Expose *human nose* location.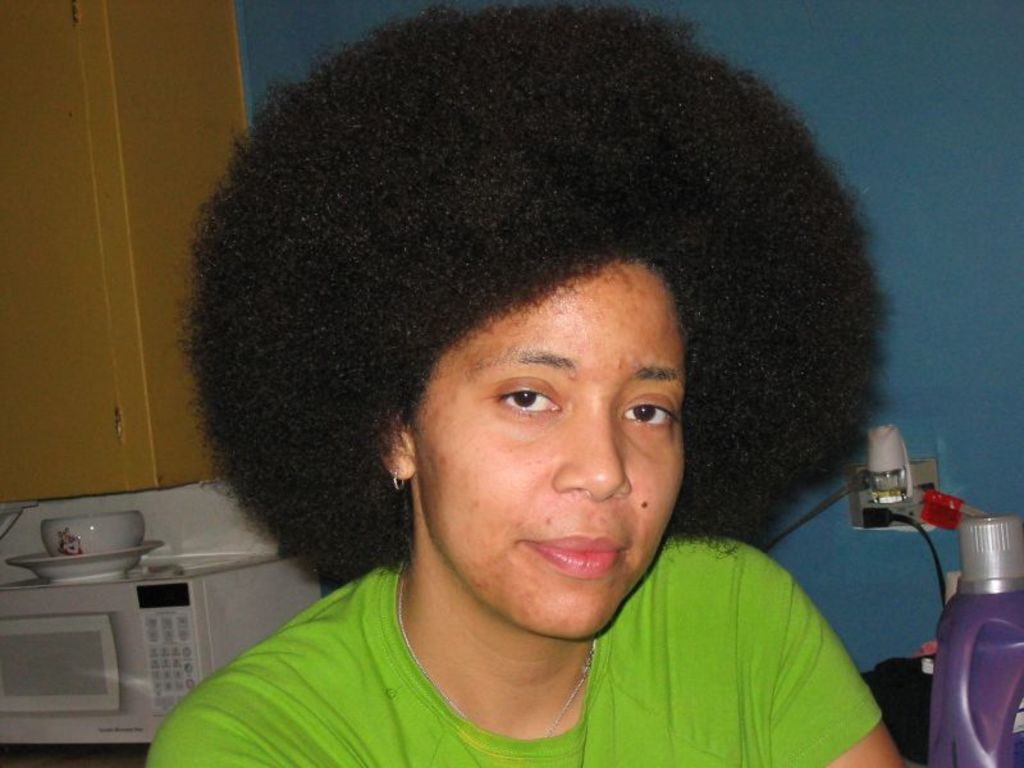
Exposed at box=[545, 404, 632, 502].
